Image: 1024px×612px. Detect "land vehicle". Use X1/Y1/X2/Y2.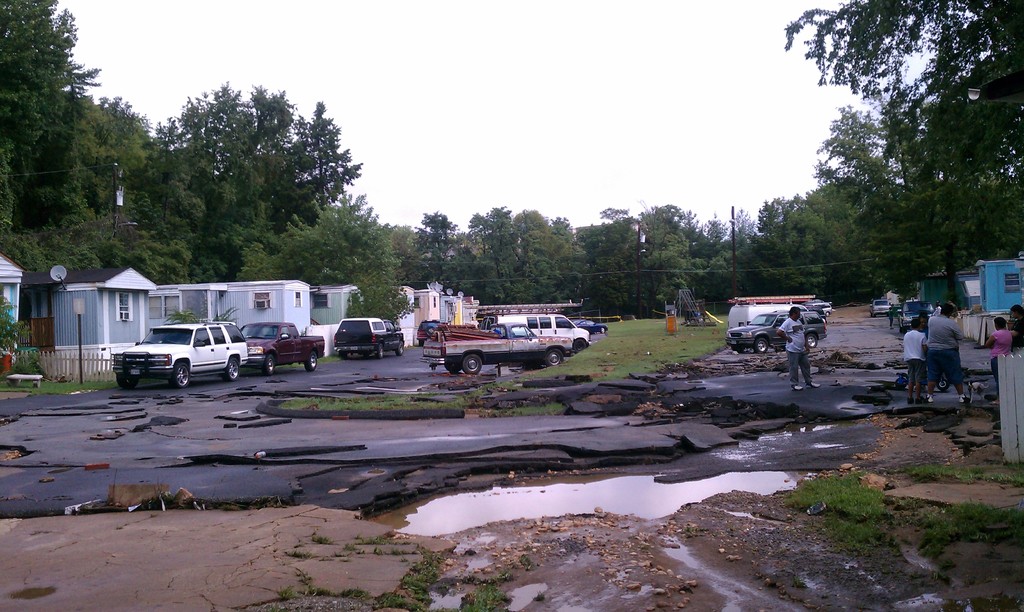
482/311/592/353.
